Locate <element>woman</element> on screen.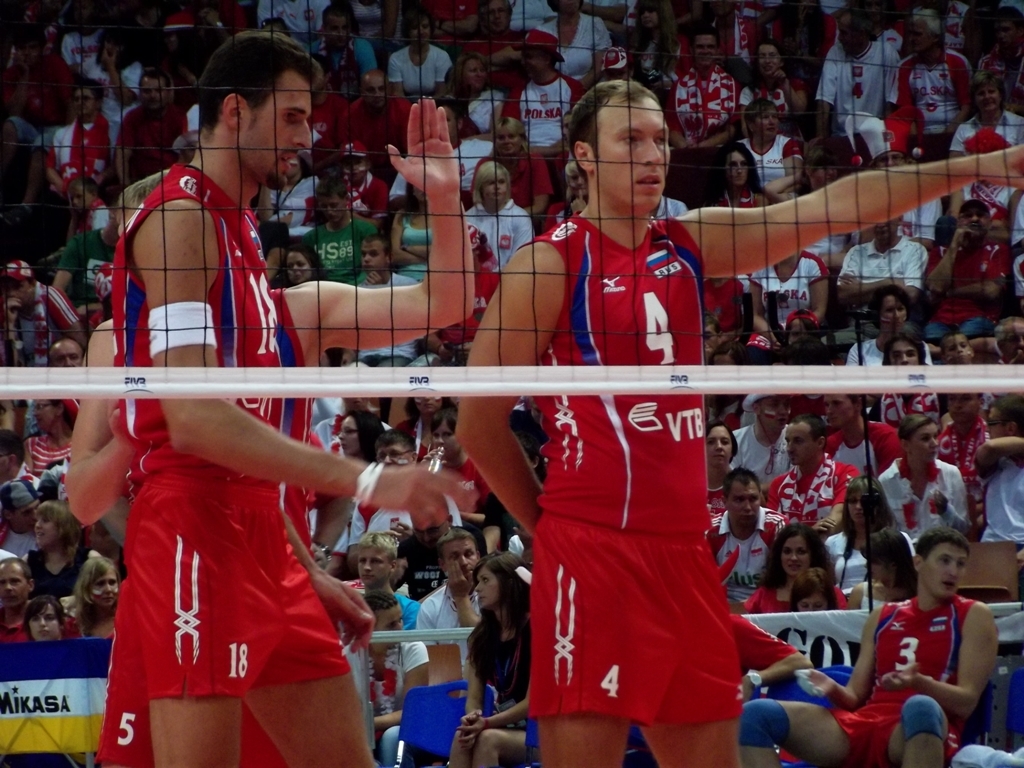
On screen at (941, 73, 1022, 164).
